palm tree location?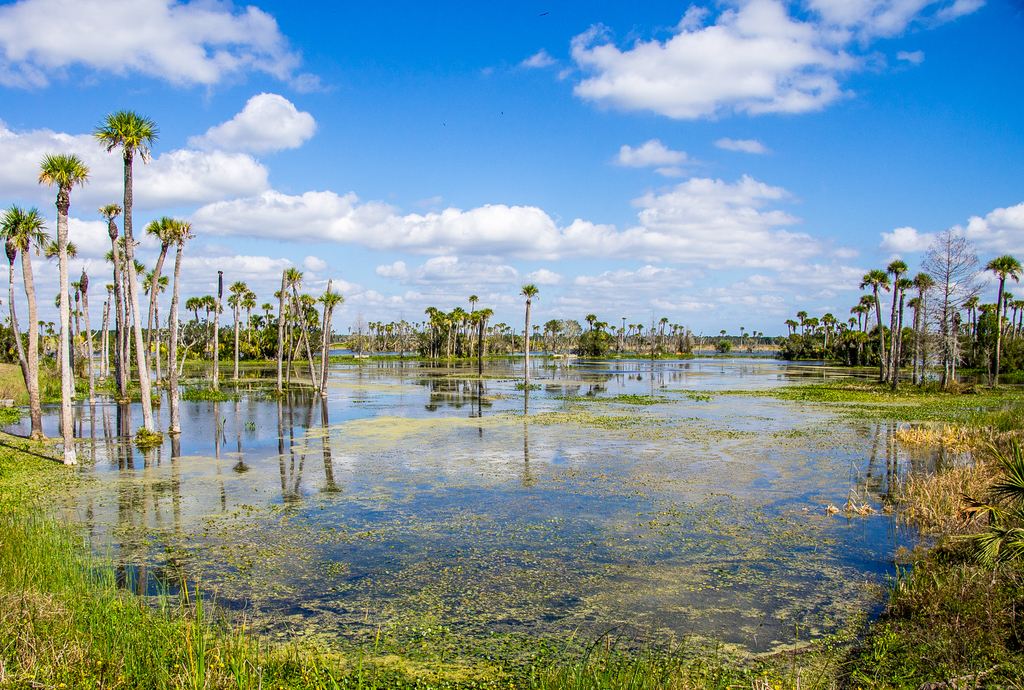
<box>204,293,236,372</box>
